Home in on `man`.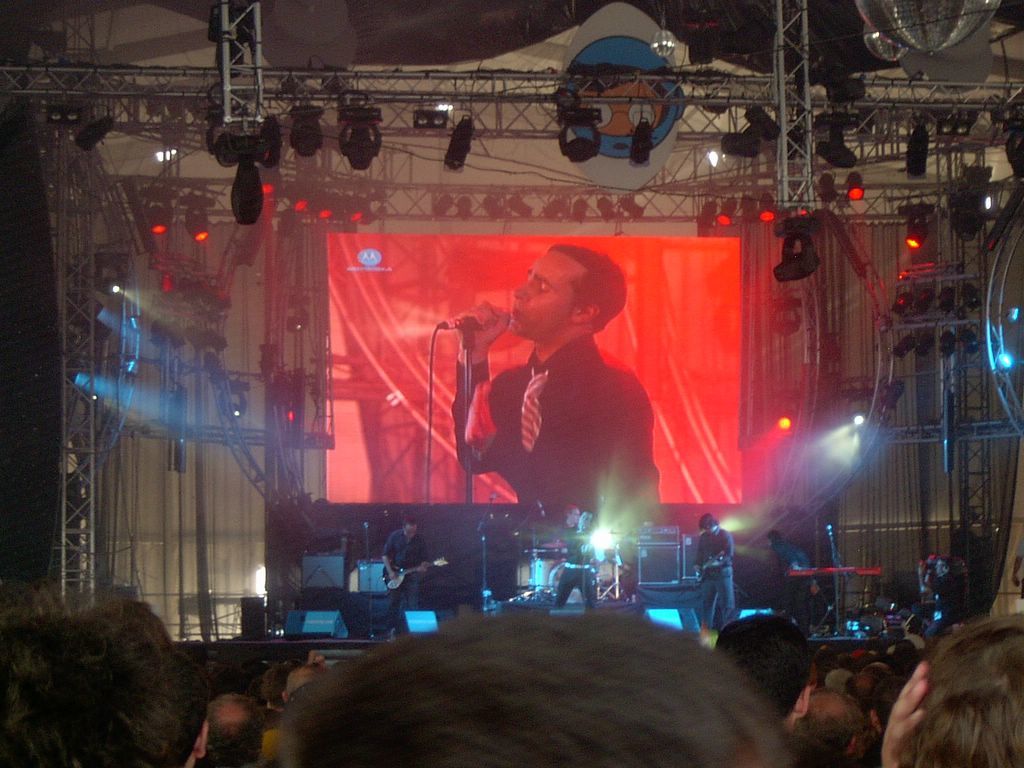
Homed in at rect(773, 533, 832, 613).
